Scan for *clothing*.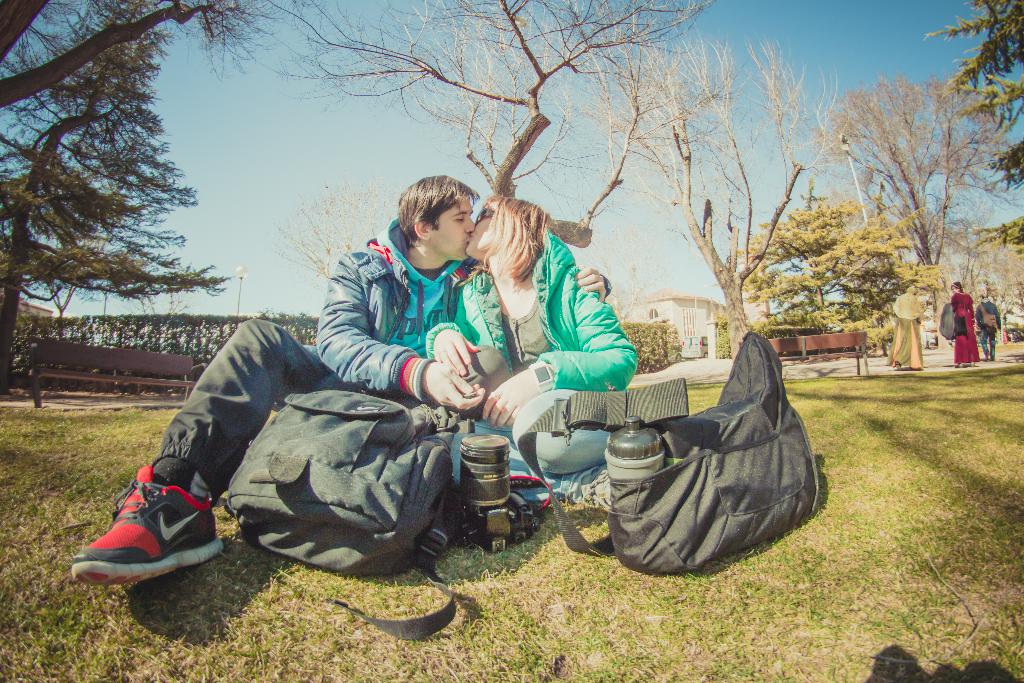
Scan result: Rect(884, 292, 930, 374).
